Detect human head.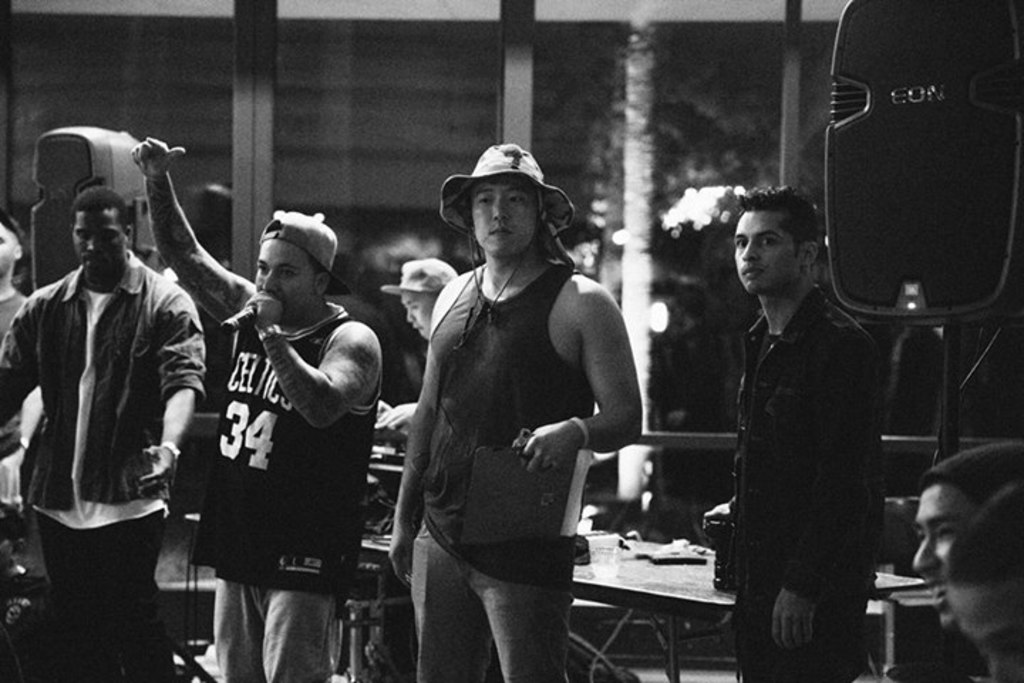
Detected at {"left": 458, "top": 139, "right": 558, "bottom": 265}.
